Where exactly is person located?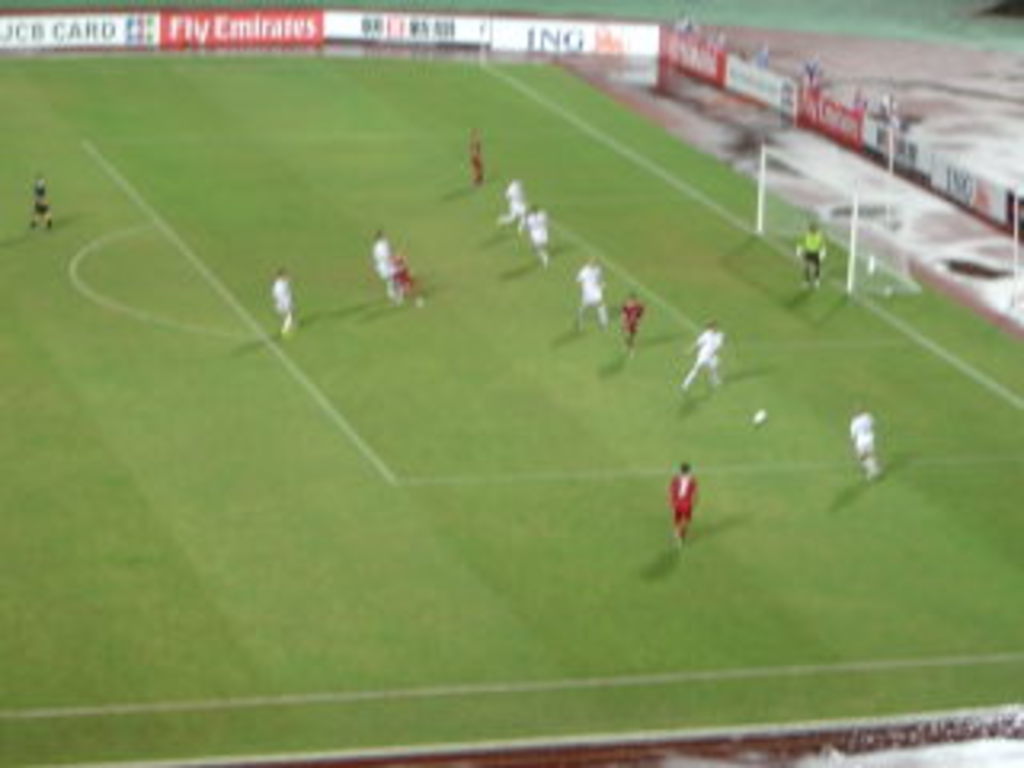
Its bounding box is bbox=[656, 451, 717, 566].
